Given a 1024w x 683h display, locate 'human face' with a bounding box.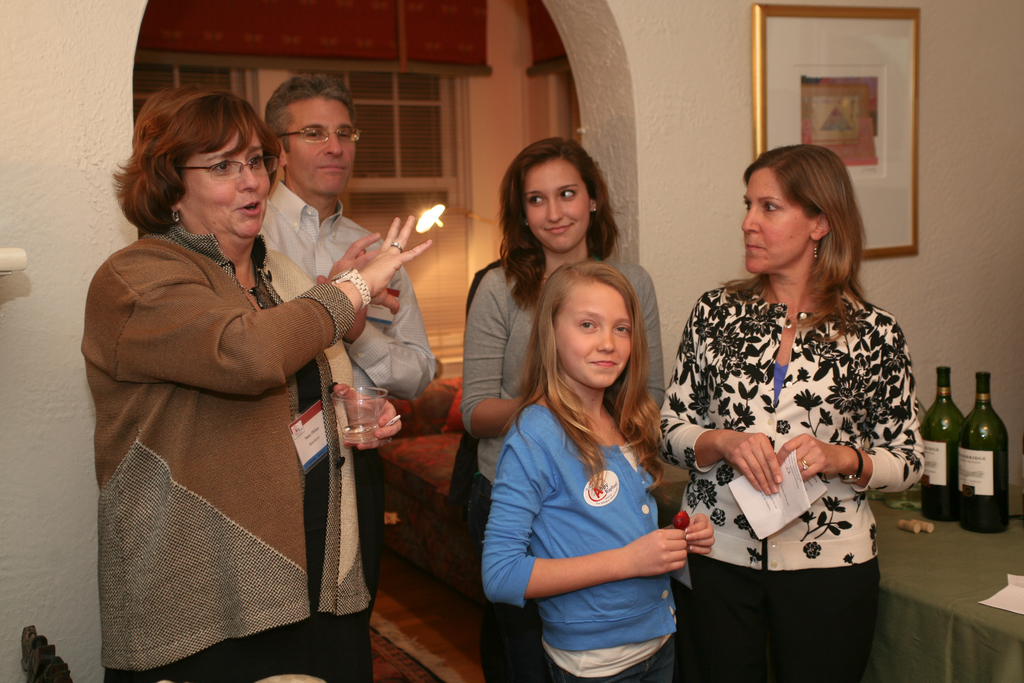
Located: Rect(545, 273, 639, 390).
